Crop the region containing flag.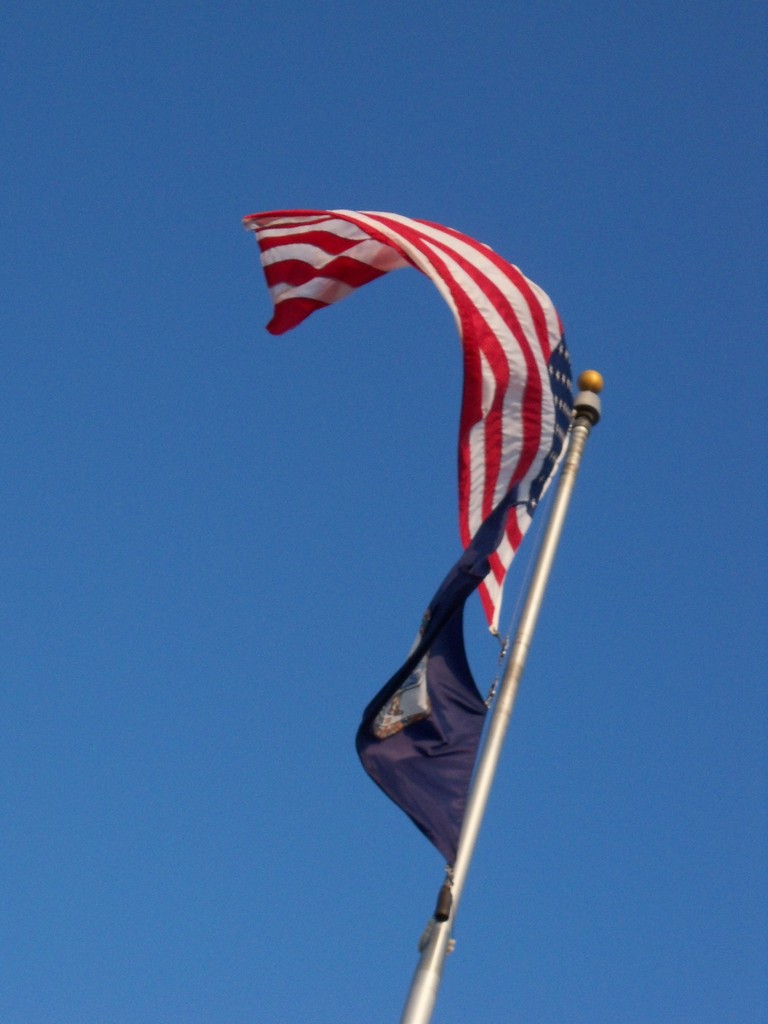
Crop region: bbox(241, 210, 579, 638).
